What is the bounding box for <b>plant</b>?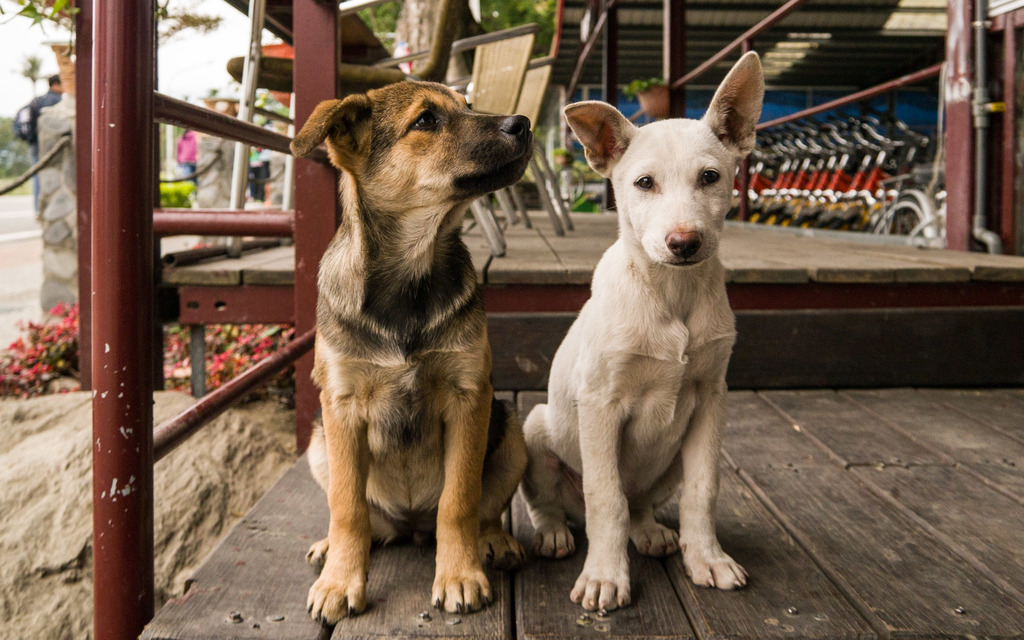
{"left": 166, "top": 304, "right": 305, "bottom": 412}.
